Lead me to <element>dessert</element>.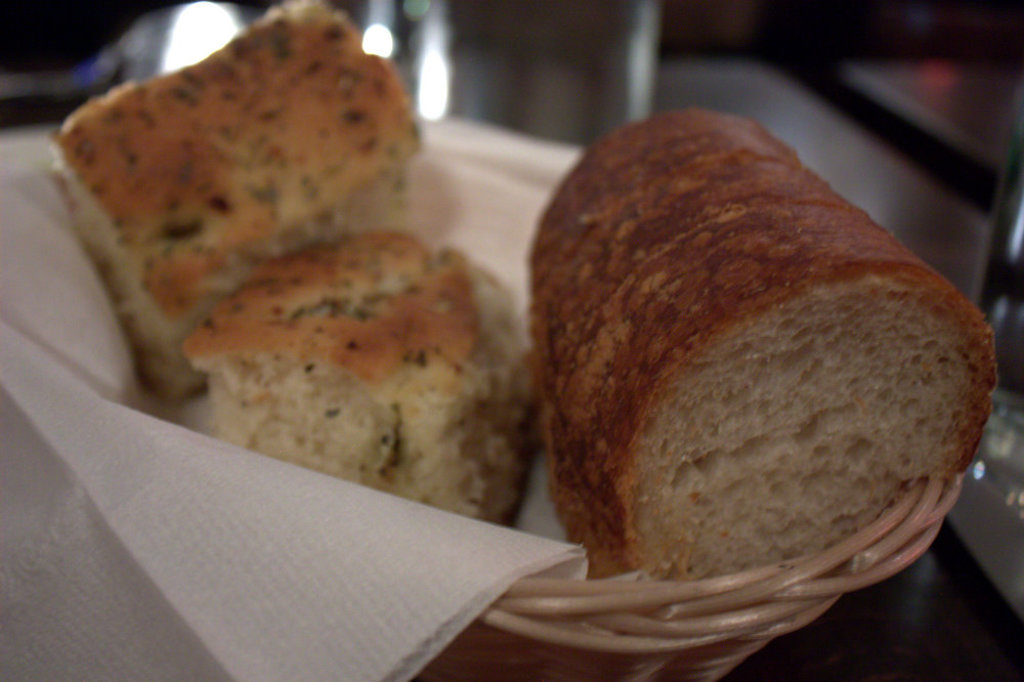
Lead to {"x1": 531, "y1": 108, "x2": 998, "y2": 584}.
